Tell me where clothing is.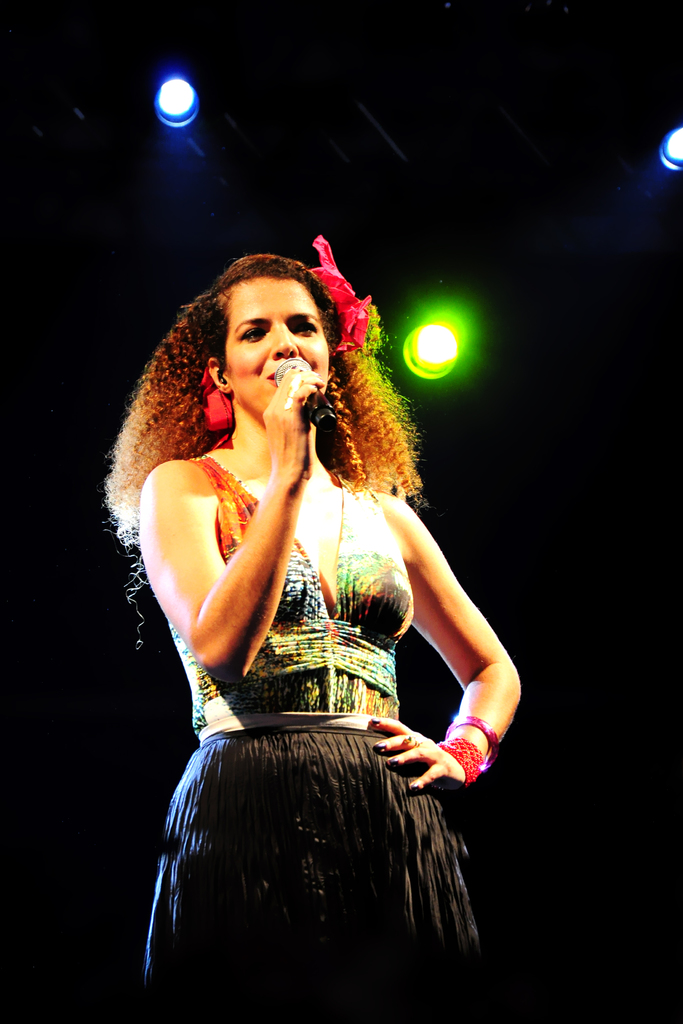
clothing is at rect(133, 407, 482, 950).
